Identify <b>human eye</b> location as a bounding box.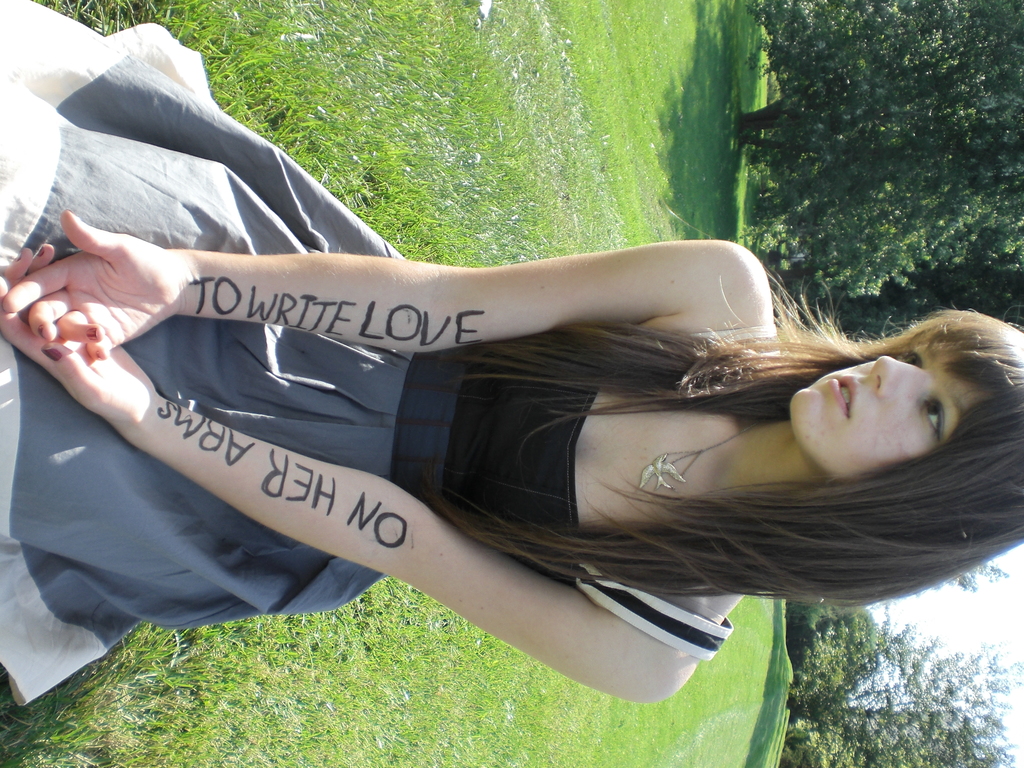
left=894, top=342, right=929, bottom=372.
